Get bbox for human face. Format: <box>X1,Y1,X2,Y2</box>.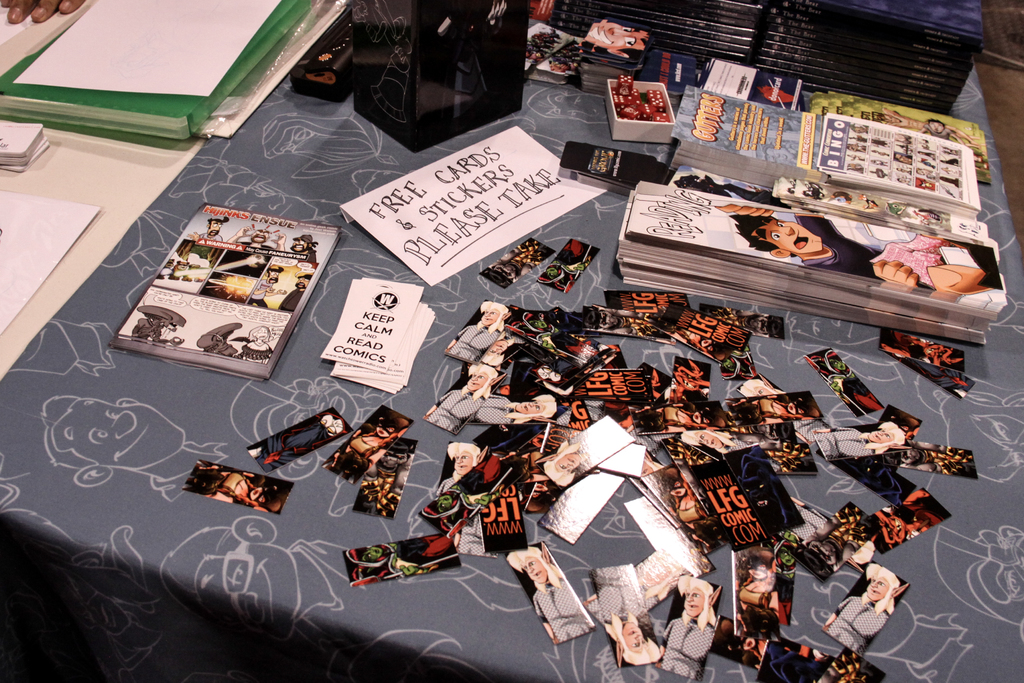
<box>865,575,887,602</box>.
